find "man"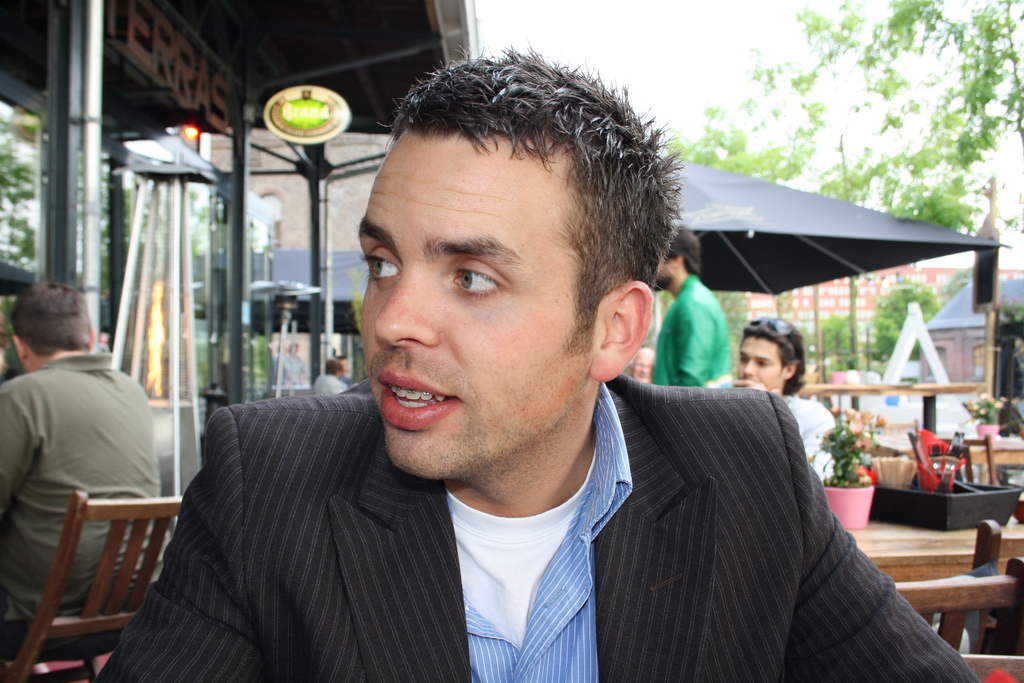
309 360 349 397
